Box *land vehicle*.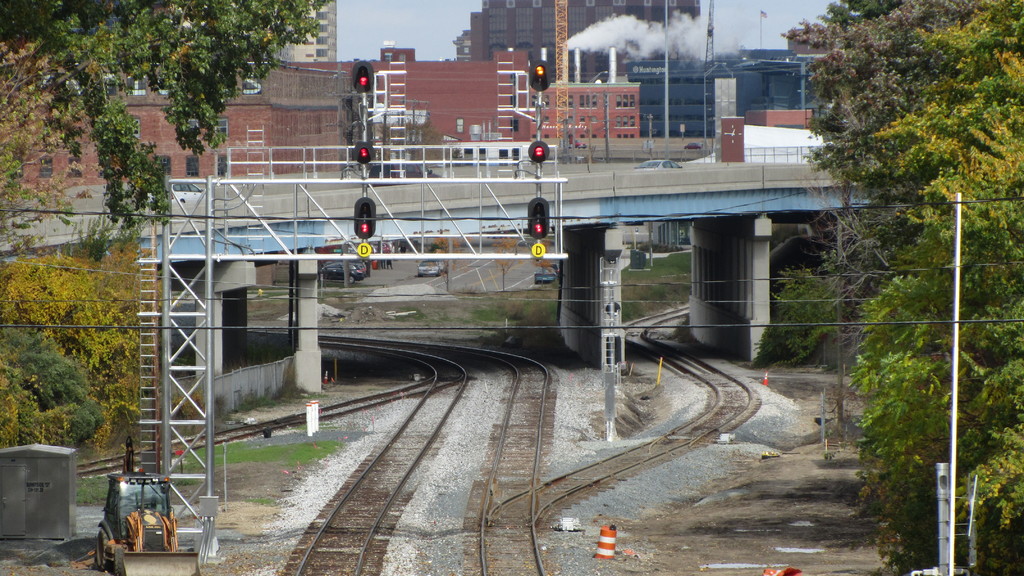
locate(319, 264, 365, 285).
